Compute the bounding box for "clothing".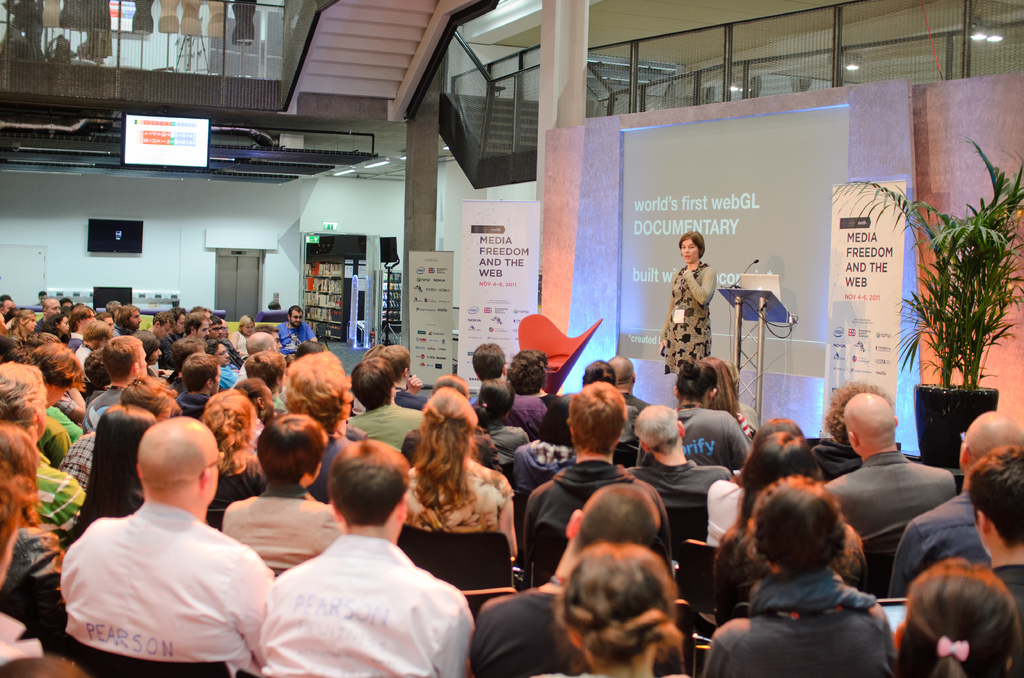
crop(398, 428, 497, 473).
